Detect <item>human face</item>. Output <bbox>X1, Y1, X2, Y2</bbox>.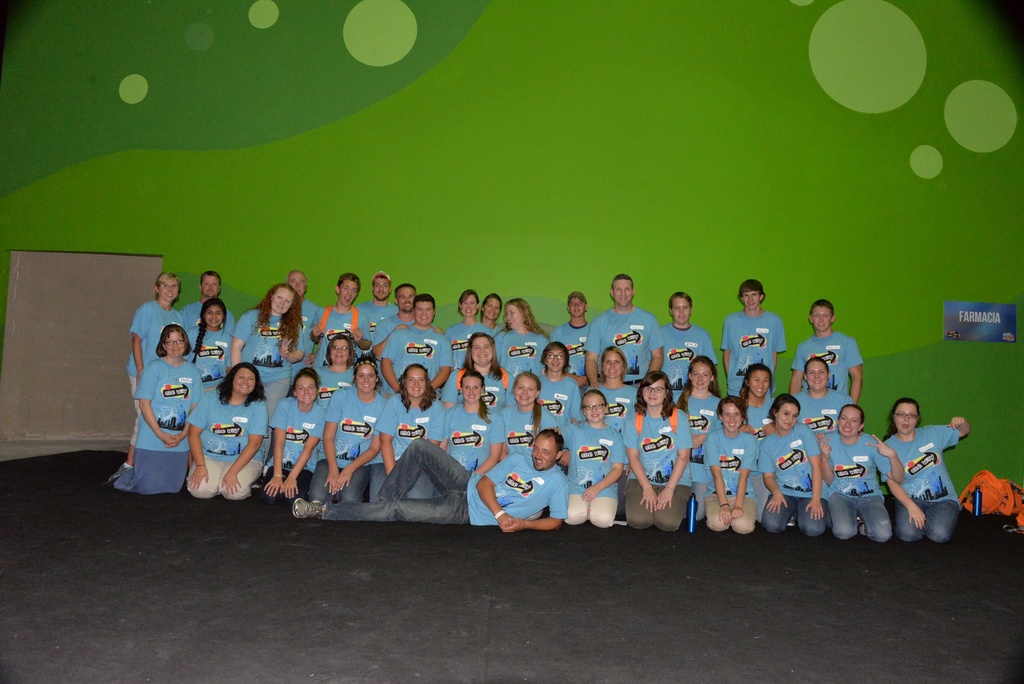
<bbox>472, 338, 494, 362</bbox>.
